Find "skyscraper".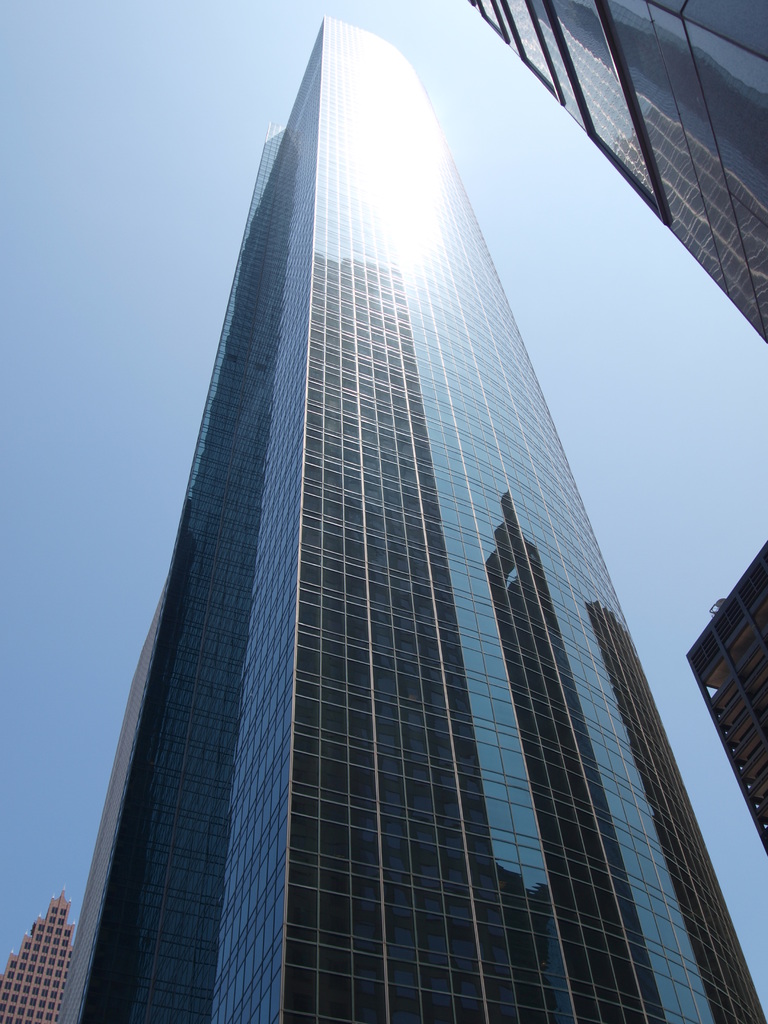
(461,0,767,346).
